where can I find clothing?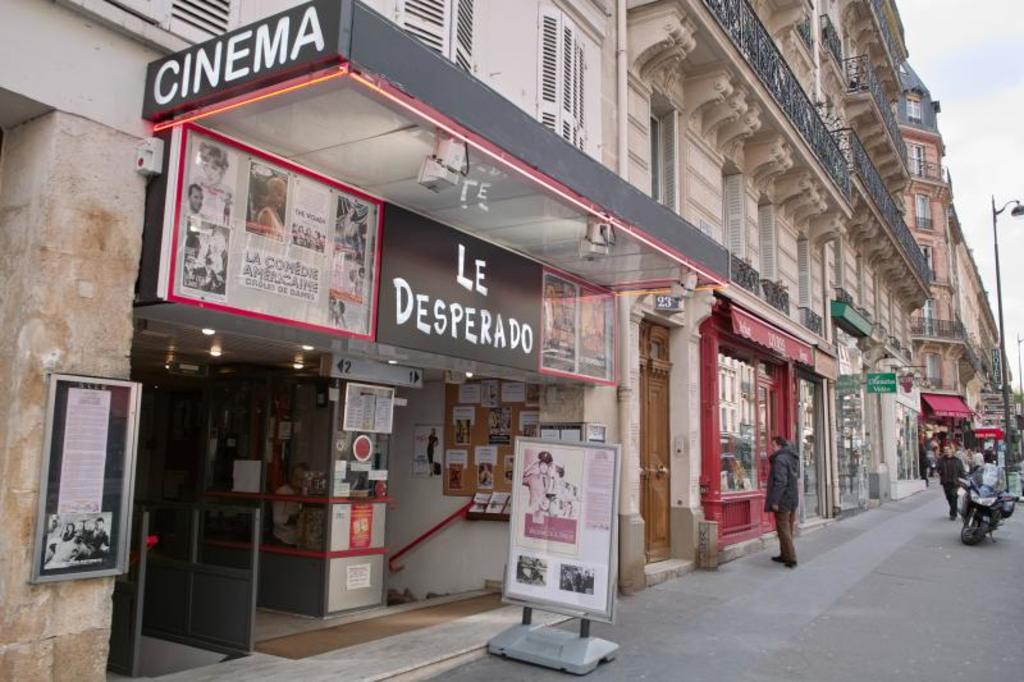
You can find it at rect(429, 438, 436, 471).
